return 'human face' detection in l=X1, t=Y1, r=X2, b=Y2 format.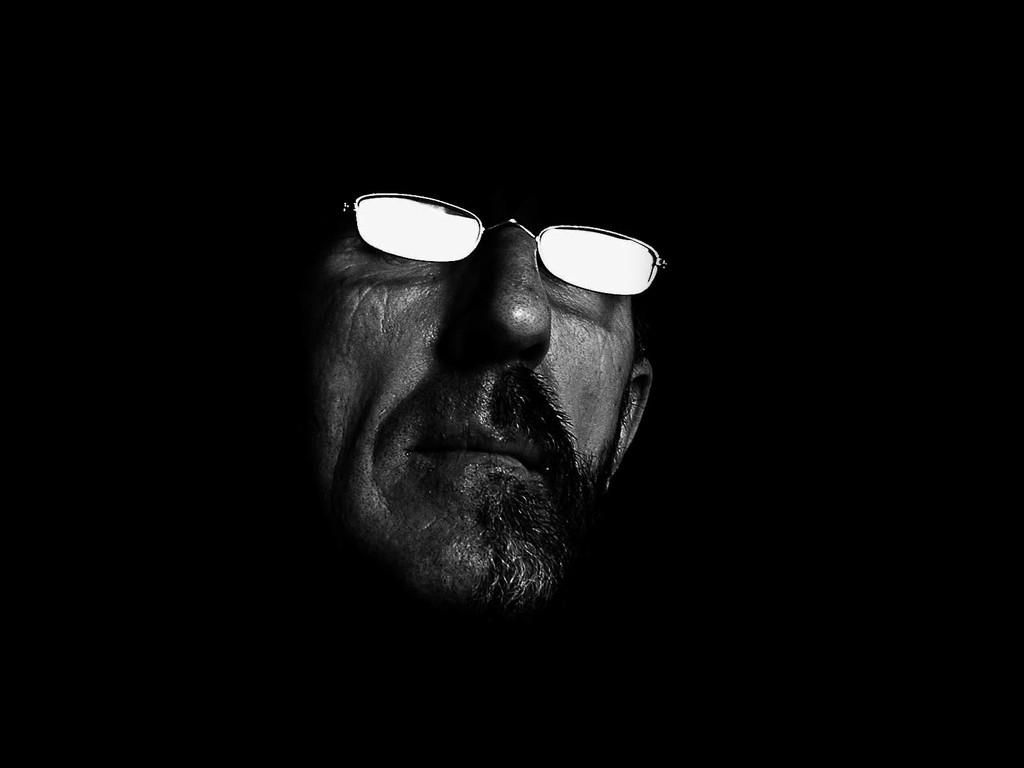
l=312, t=176, r=602, b=620.
